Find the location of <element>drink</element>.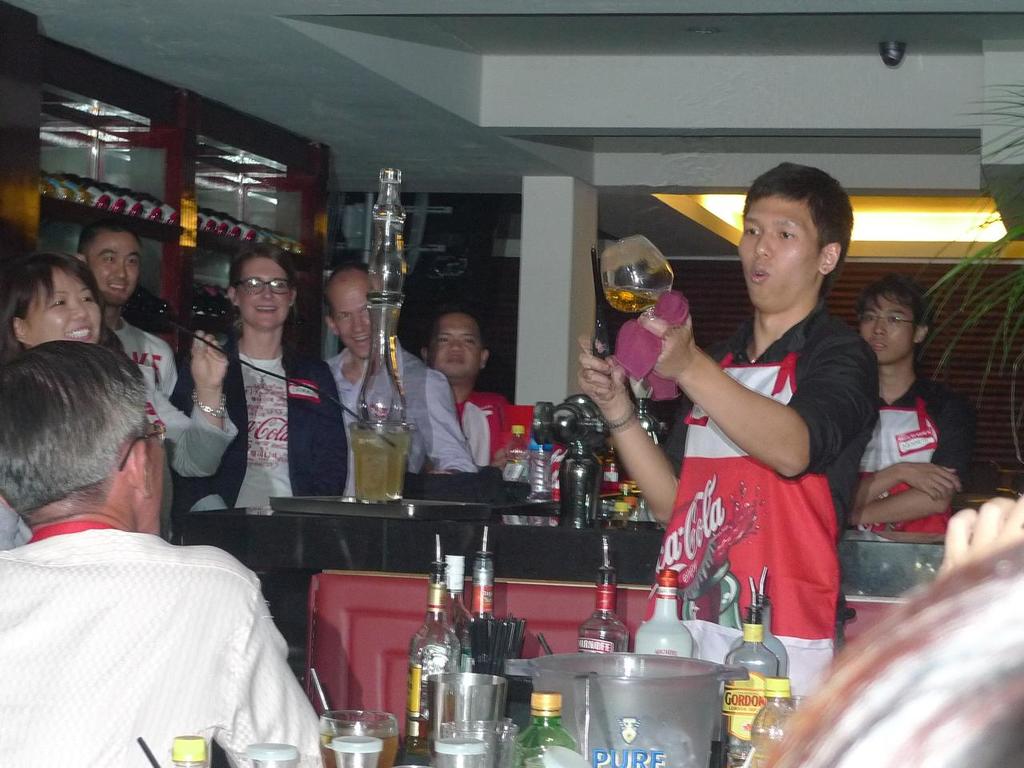
Location: (602,290,666,314).
